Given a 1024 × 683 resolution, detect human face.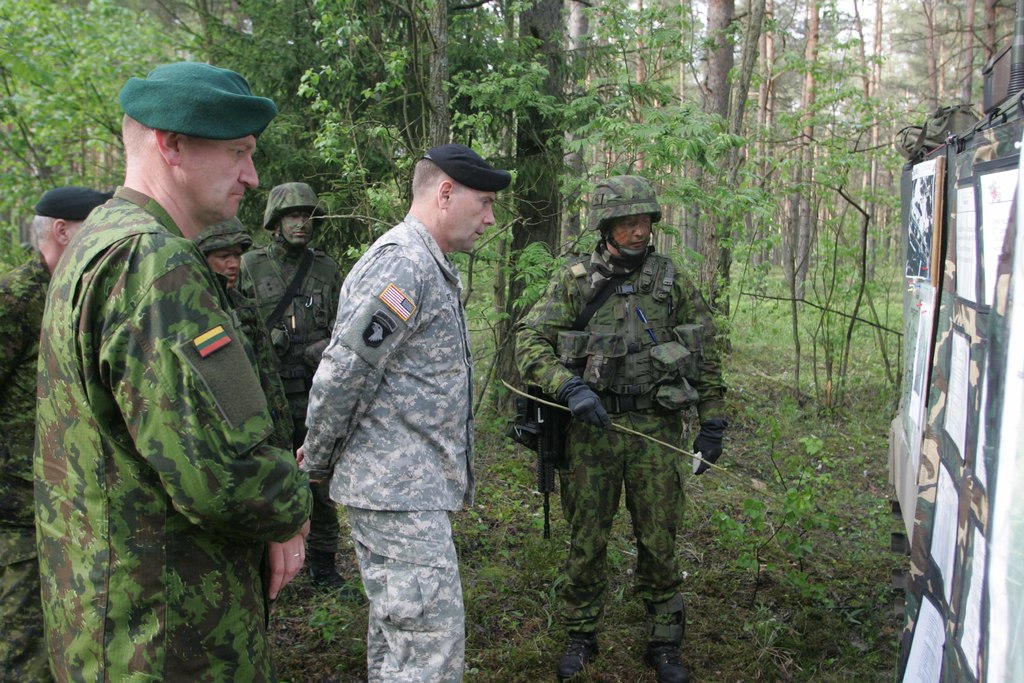
Rect(204, 244, 244, 288).
